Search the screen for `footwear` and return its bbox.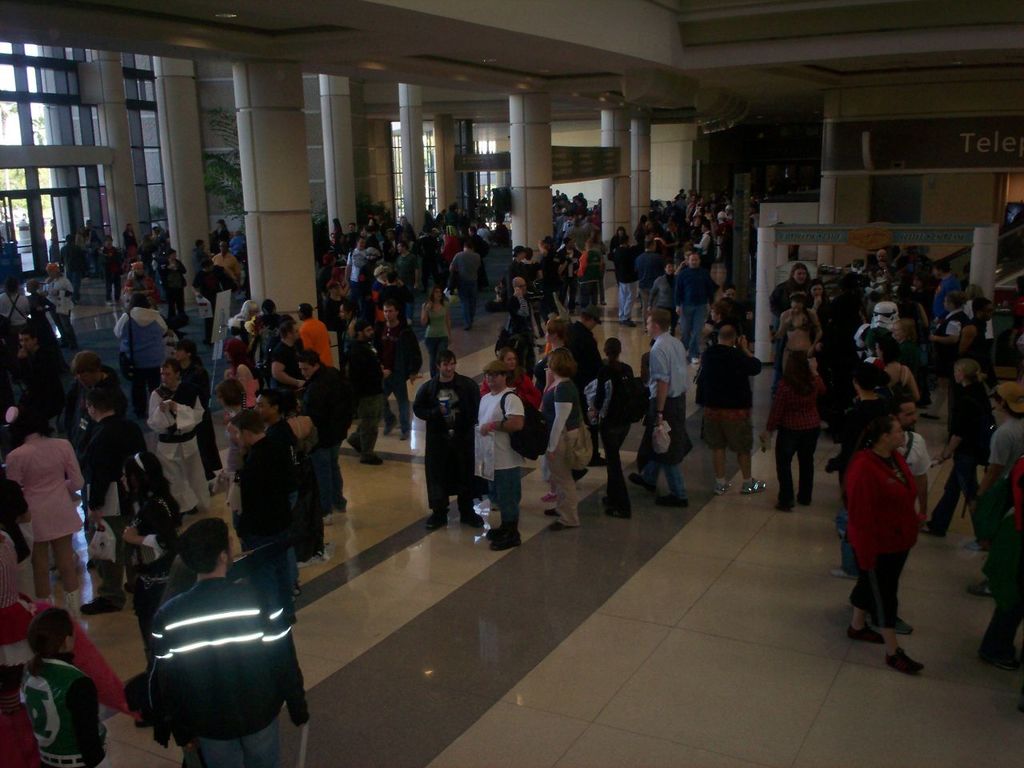
Found: [left=361, top=456, right=384, bottom=466].
